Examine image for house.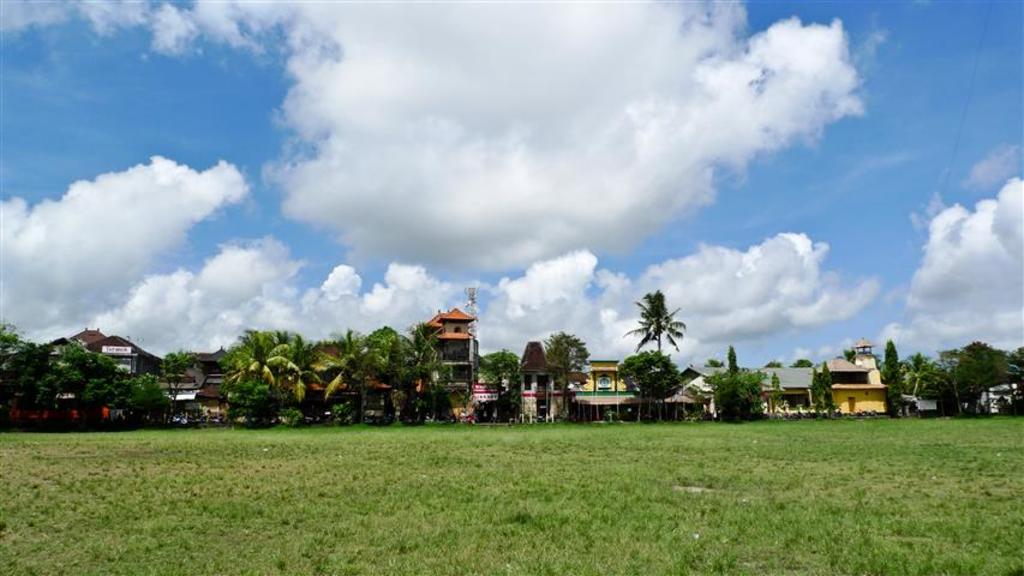
Examination result: x1=893, y1=379, x2=958, y2=431.
